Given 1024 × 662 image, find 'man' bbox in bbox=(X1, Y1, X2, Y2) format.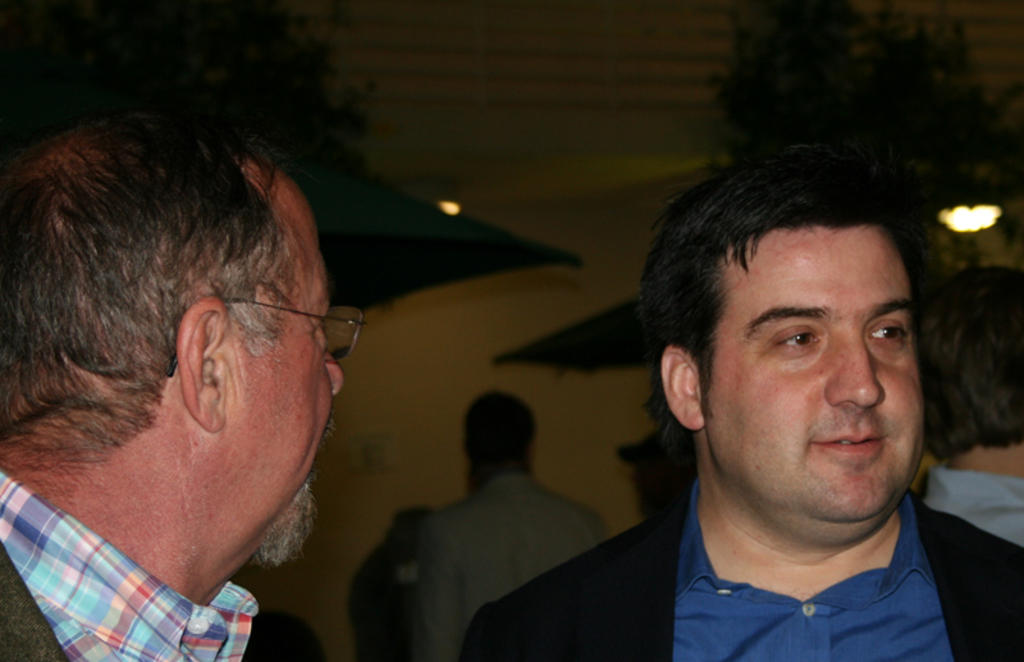
bbox=(399, 391, 616, 661).
